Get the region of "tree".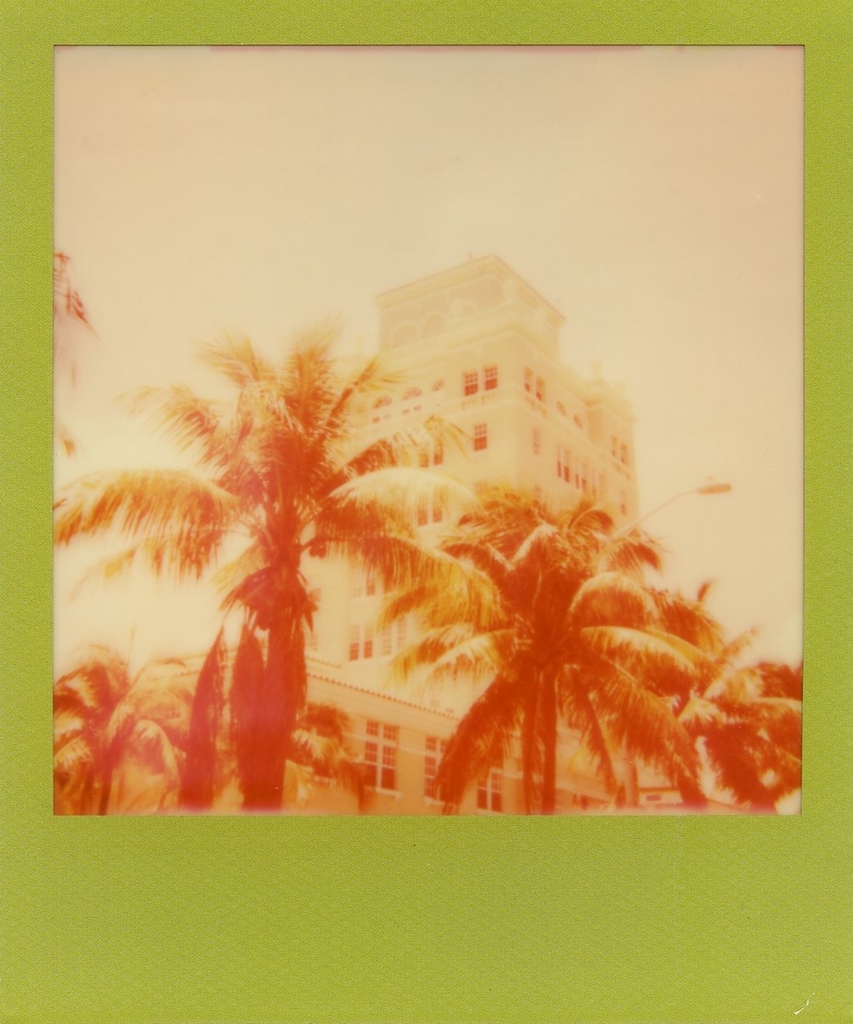
60,630,196,792.
